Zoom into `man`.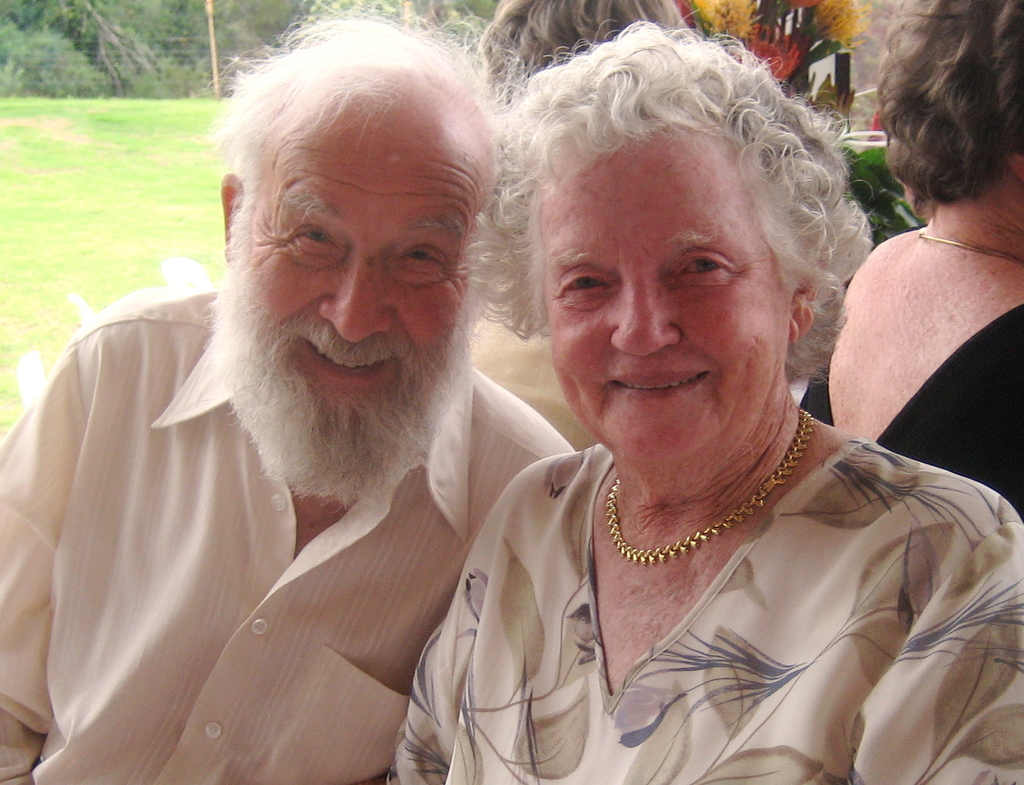
Zoom target: 57, 34, 649, 776.
